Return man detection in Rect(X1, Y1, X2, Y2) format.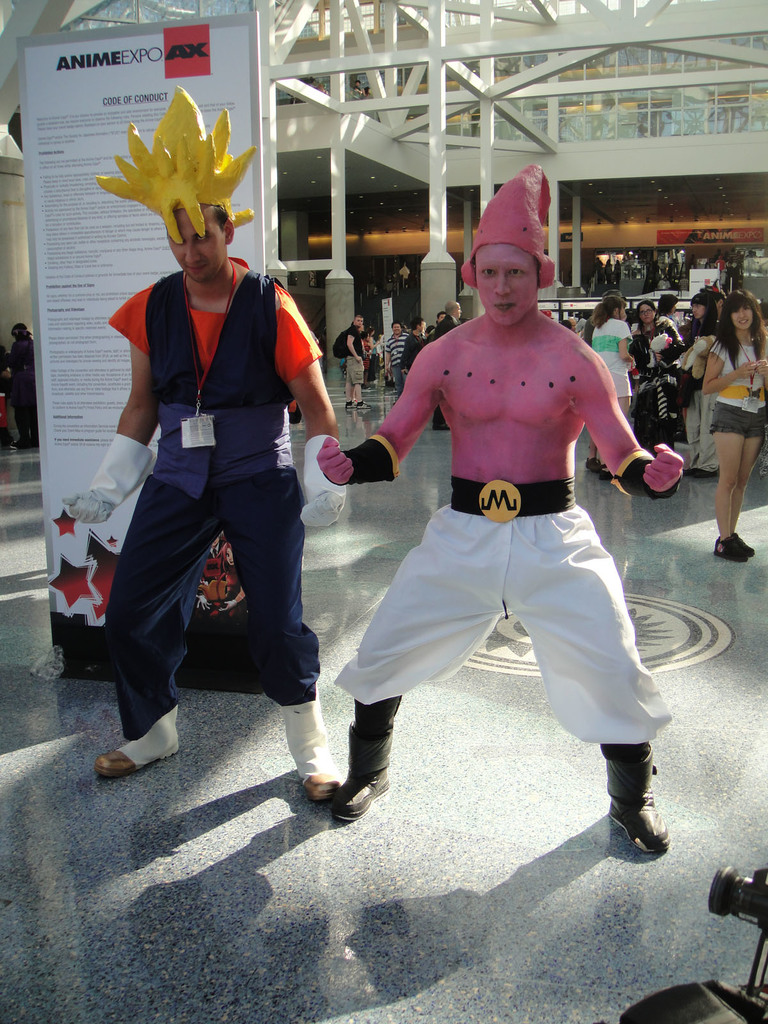
Rect(337, 193, 673, 858).
